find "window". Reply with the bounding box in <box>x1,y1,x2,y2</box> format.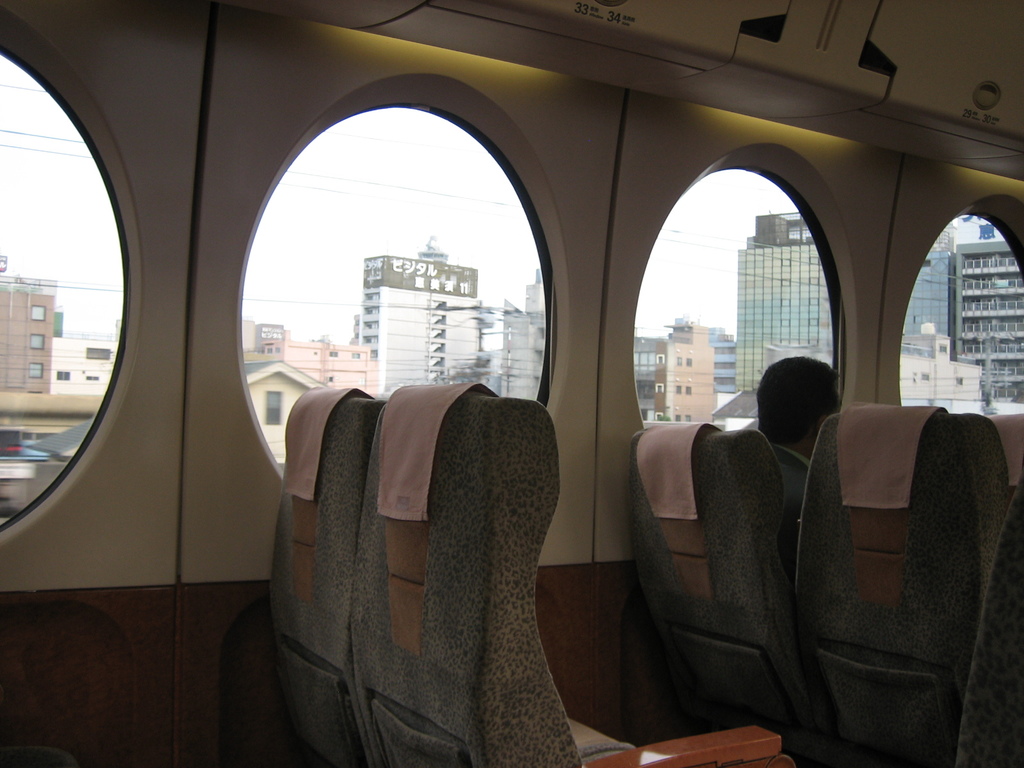
<box>241,107,563,480</box>.
